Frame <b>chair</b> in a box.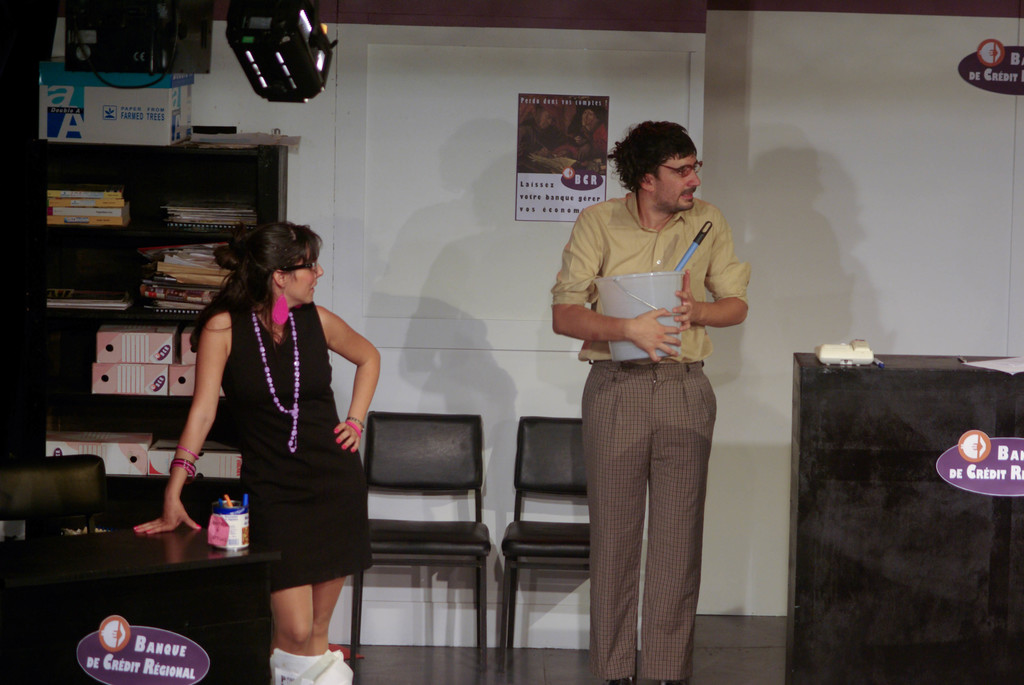
493,415,639,684.
